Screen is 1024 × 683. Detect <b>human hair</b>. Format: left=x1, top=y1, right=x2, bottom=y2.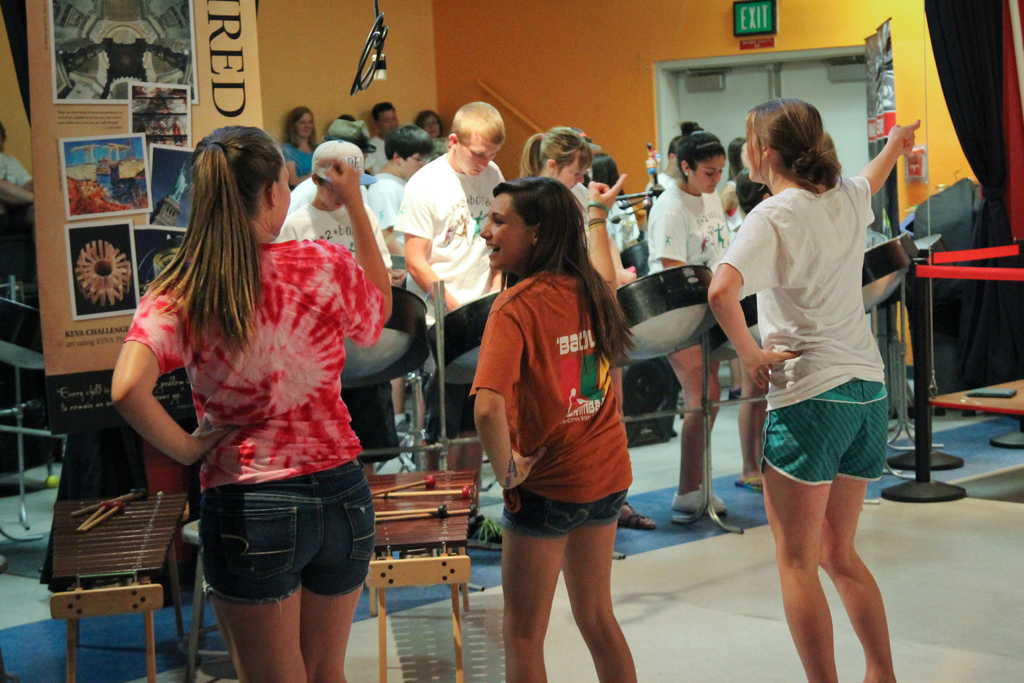
left=675, top=129, right=729, bottom=183.
